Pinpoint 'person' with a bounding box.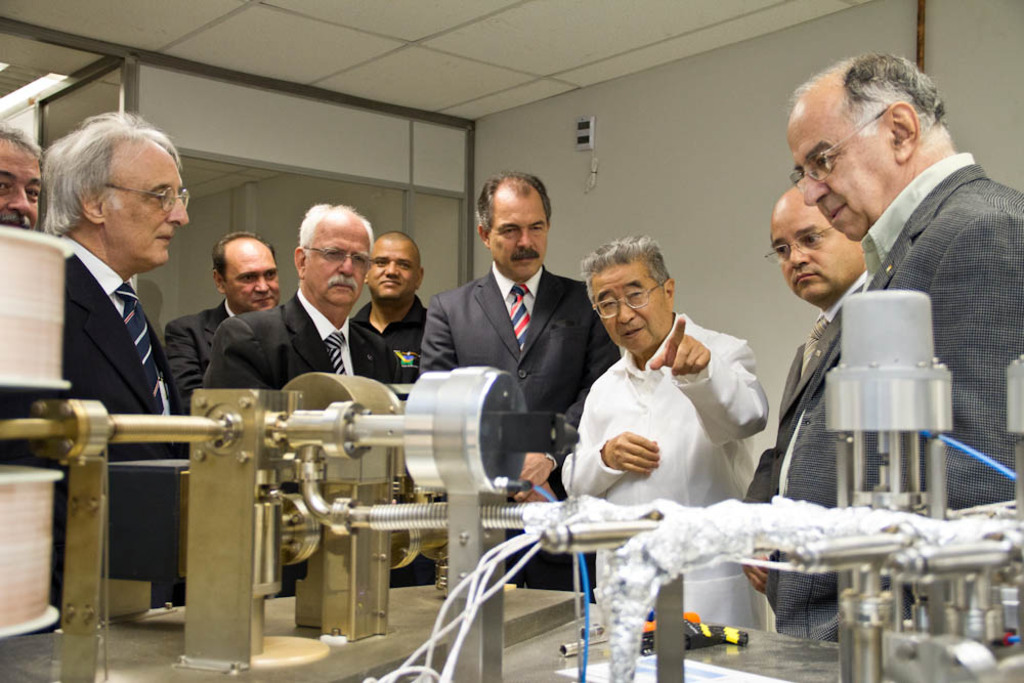
<box>201,203,398,589</box>.
